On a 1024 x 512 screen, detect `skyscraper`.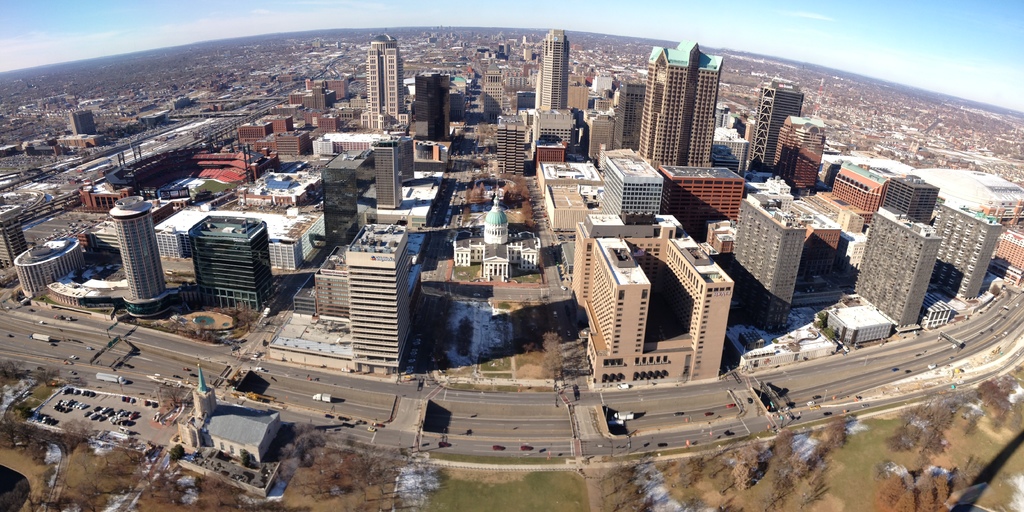
bbox(755, 76, 801, 170).
